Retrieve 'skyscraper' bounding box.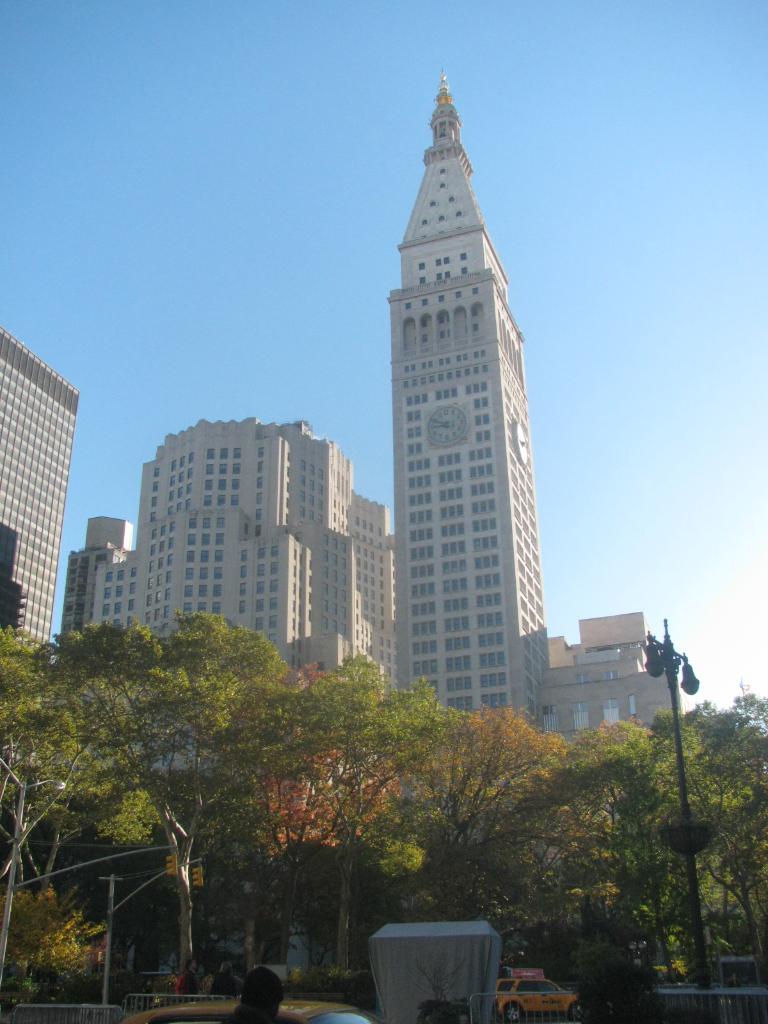
Bounding box: BBox(3, 312, 92, 633).
